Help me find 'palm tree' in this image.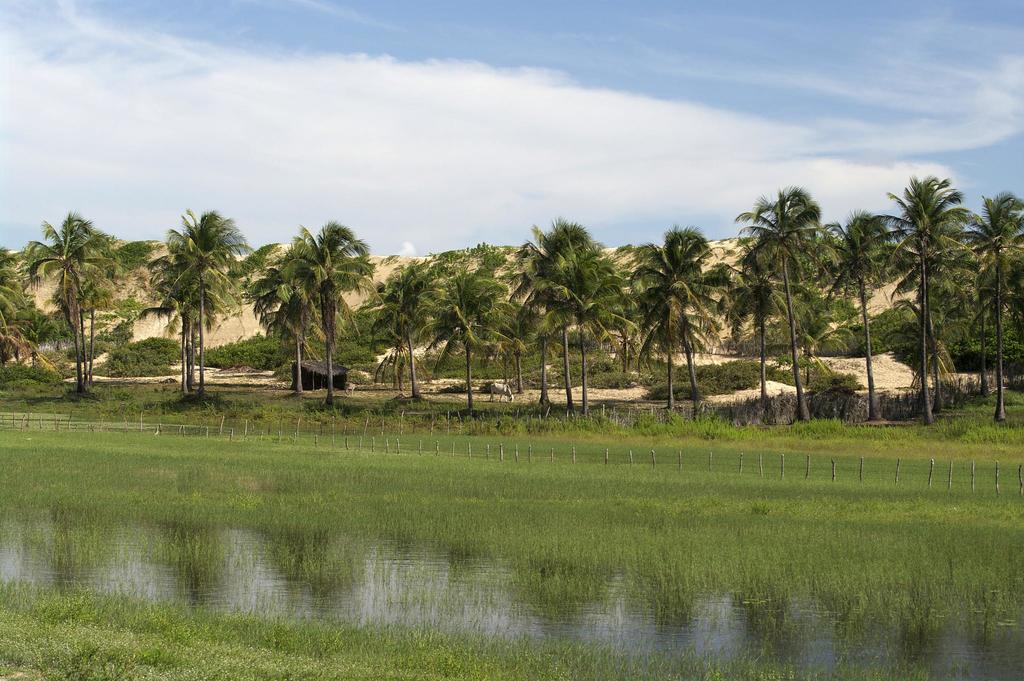
Found it: <box>626,221,718,421</box>.
